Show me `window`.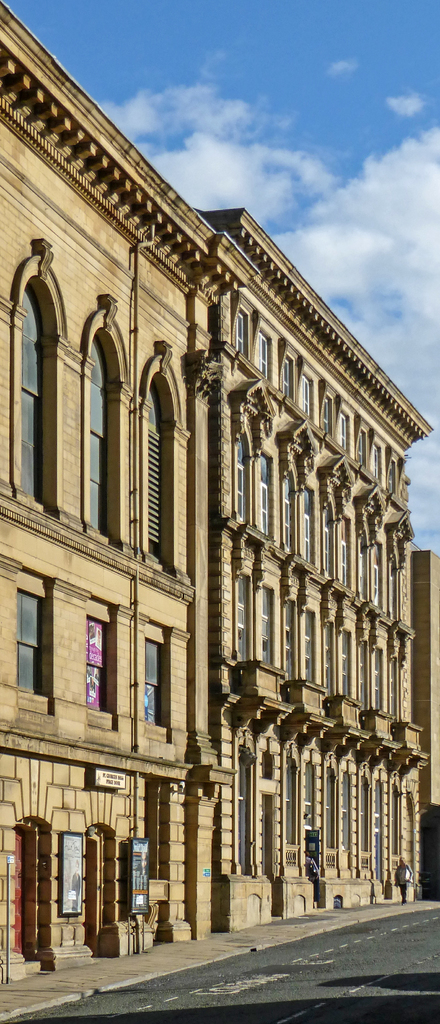
`window` is here: (x1=323, y1=623, x2=333, y2=691).
